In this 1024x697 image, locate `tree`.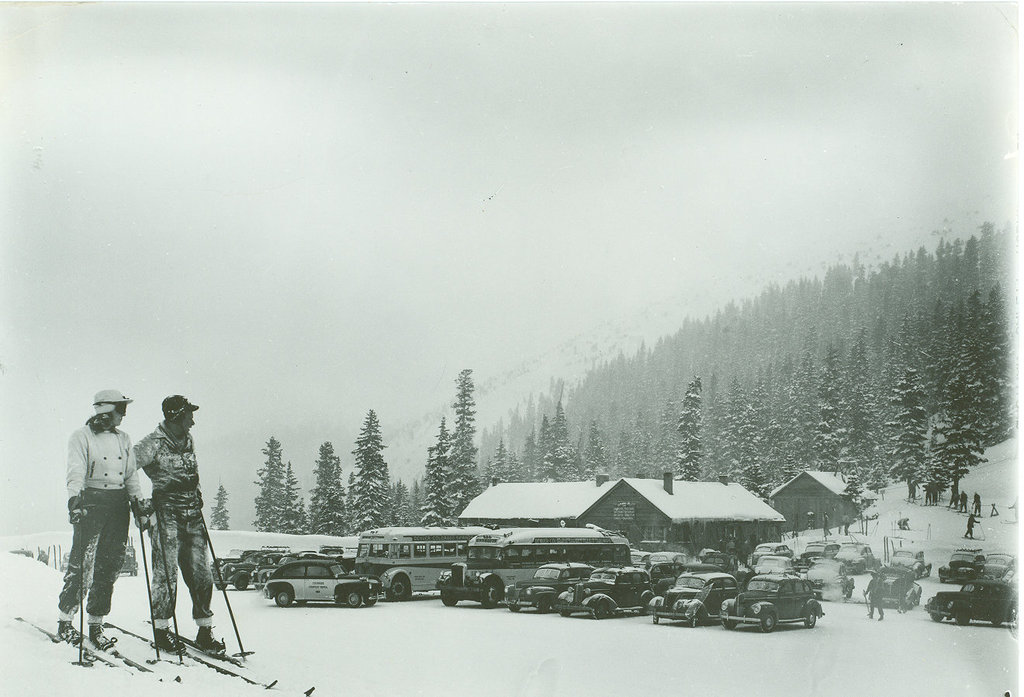
Bounding box: box(427, 414, 448, 527).
